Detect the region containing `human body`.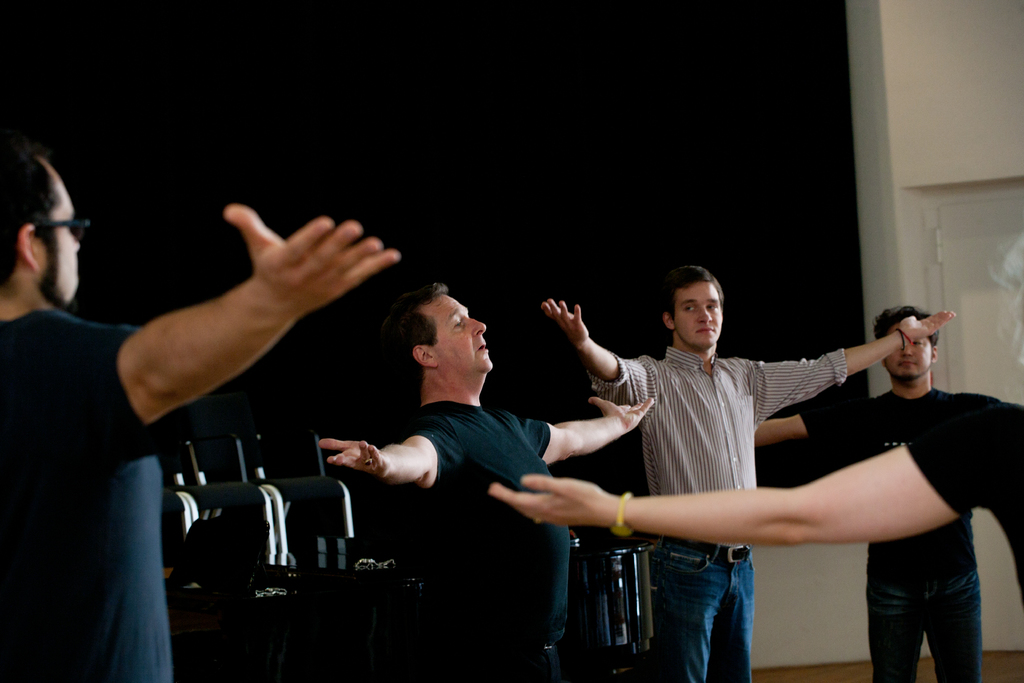
l=328, t=386, r=664, b=682.
